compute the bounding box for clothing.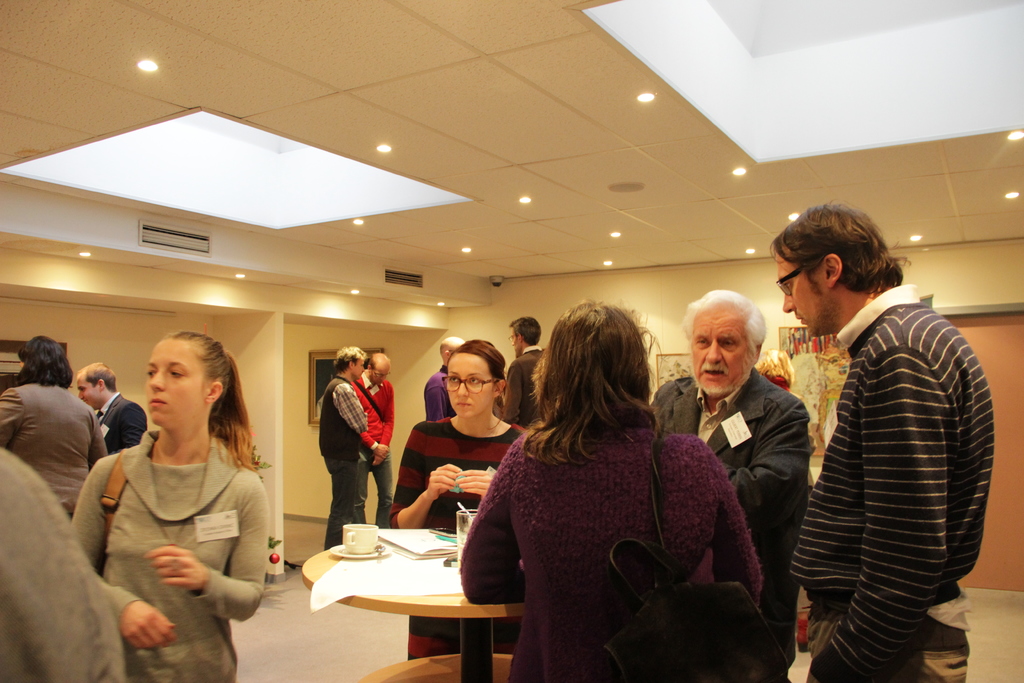
box(63, 416, 278, 682).
